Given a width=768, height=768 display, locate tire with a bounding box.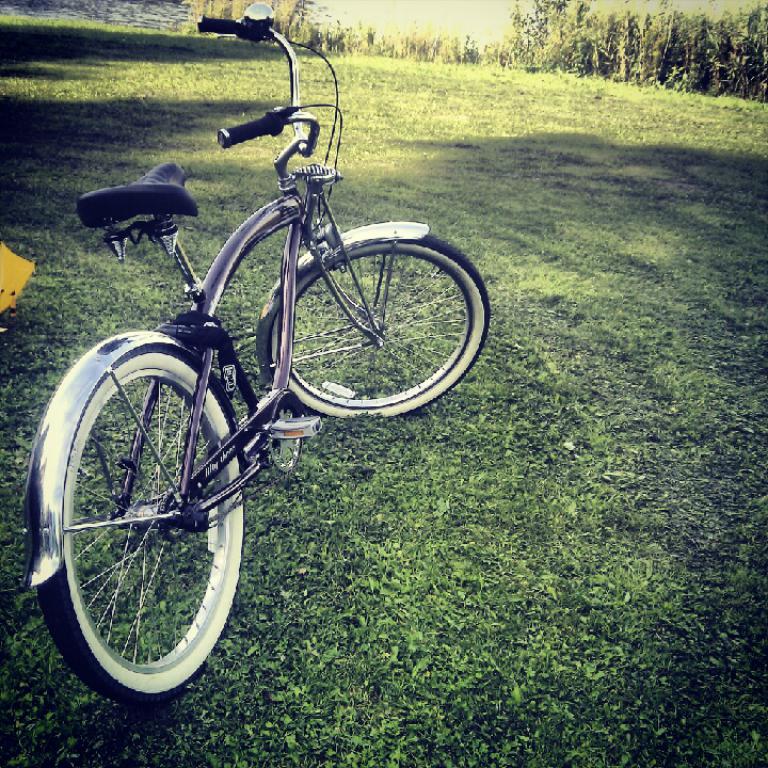
Located: 53 340 245 691.
